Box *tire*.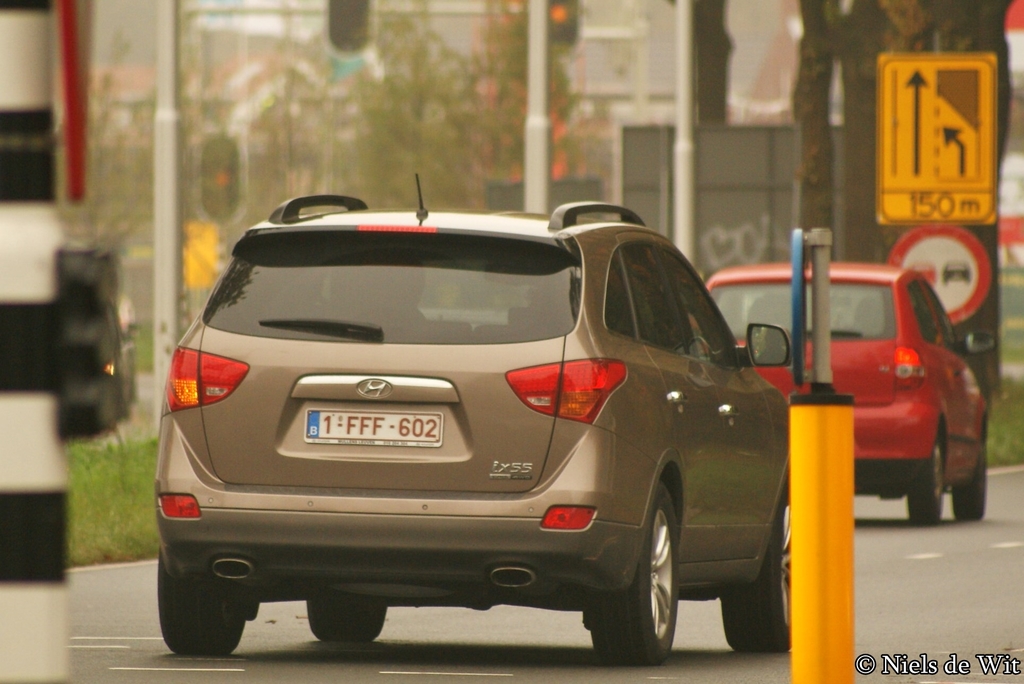
left=586, top=479, right=678, bottom=663.
